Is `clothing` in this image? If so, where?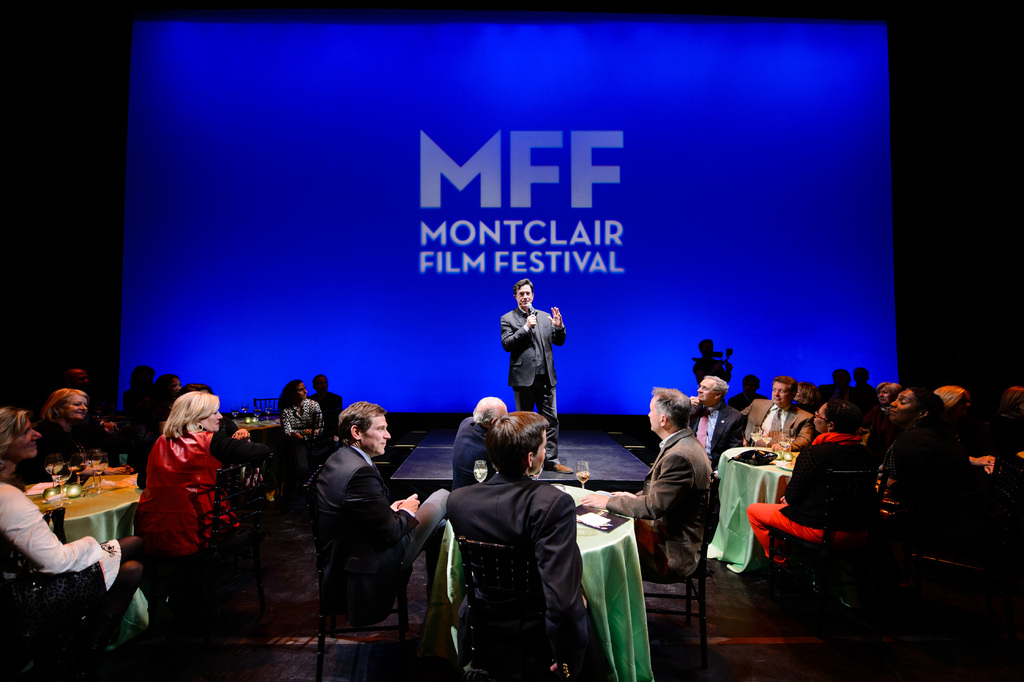
Yes, at <box>303,453,451,628</box>.
